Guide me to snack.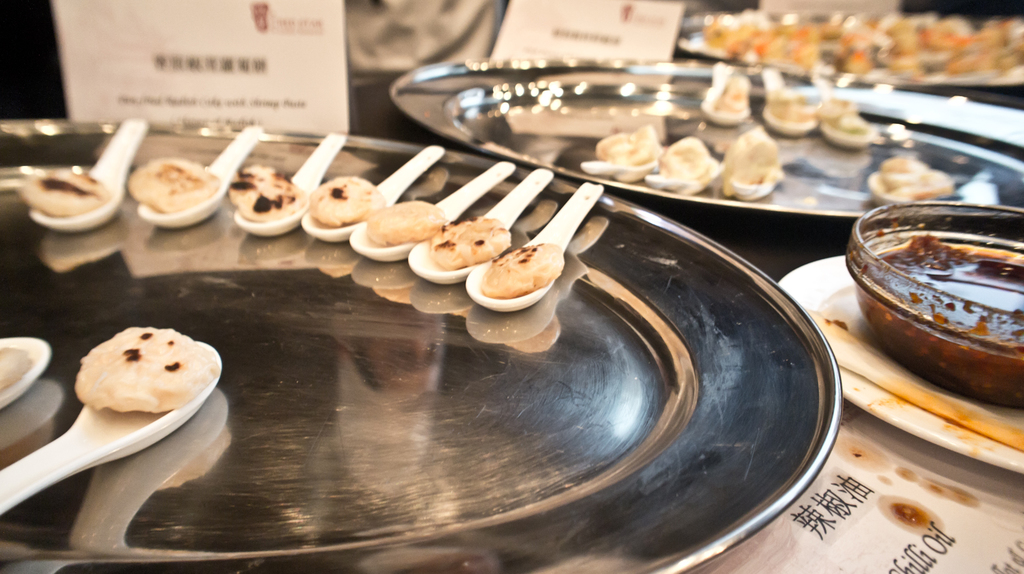
Guidance: left=360, top=197, right=442, bottom=239.
